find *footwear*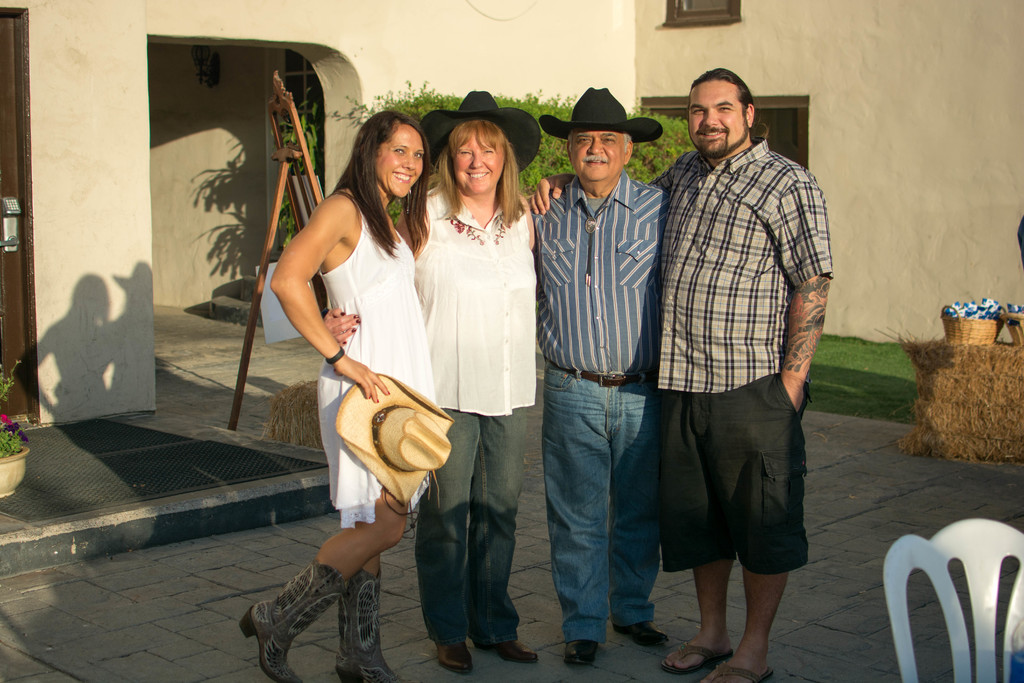
left=333, top=574, right=410, bottom=682
